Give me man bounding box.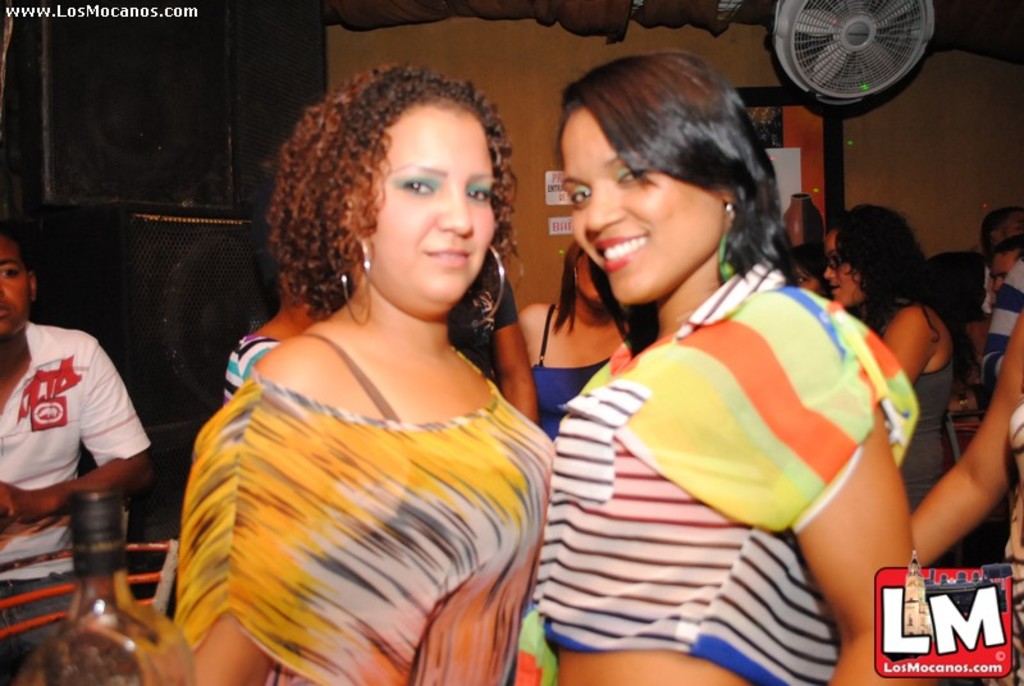
(x1=929, y1=203, x2=1023, y2=353).
